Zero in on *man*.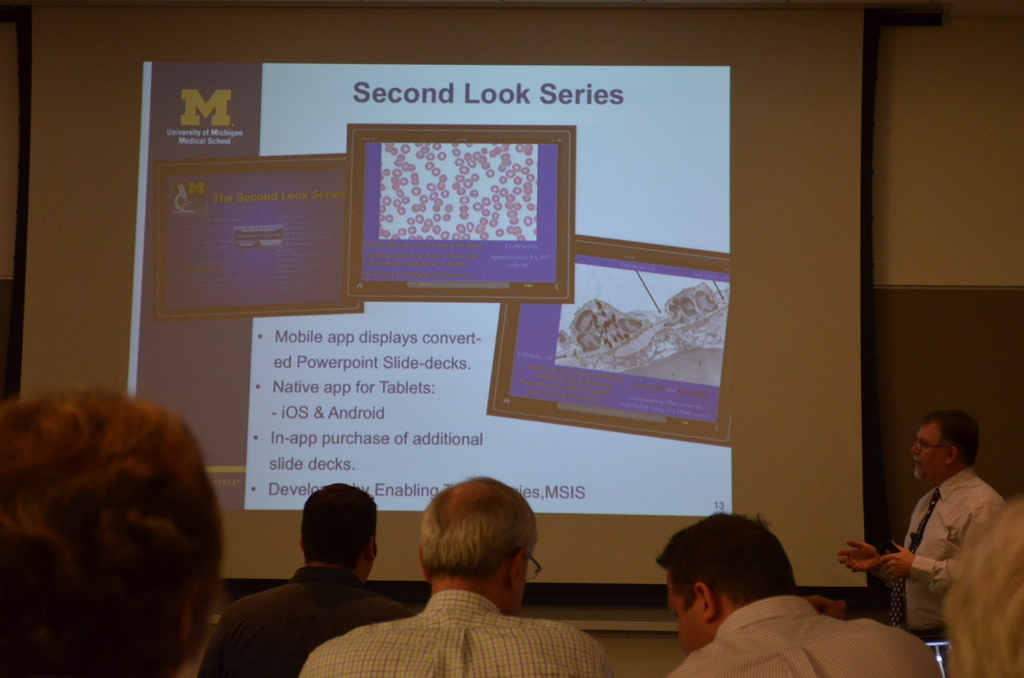
Zeroed in: select_region(300, 477, 614, 677).
